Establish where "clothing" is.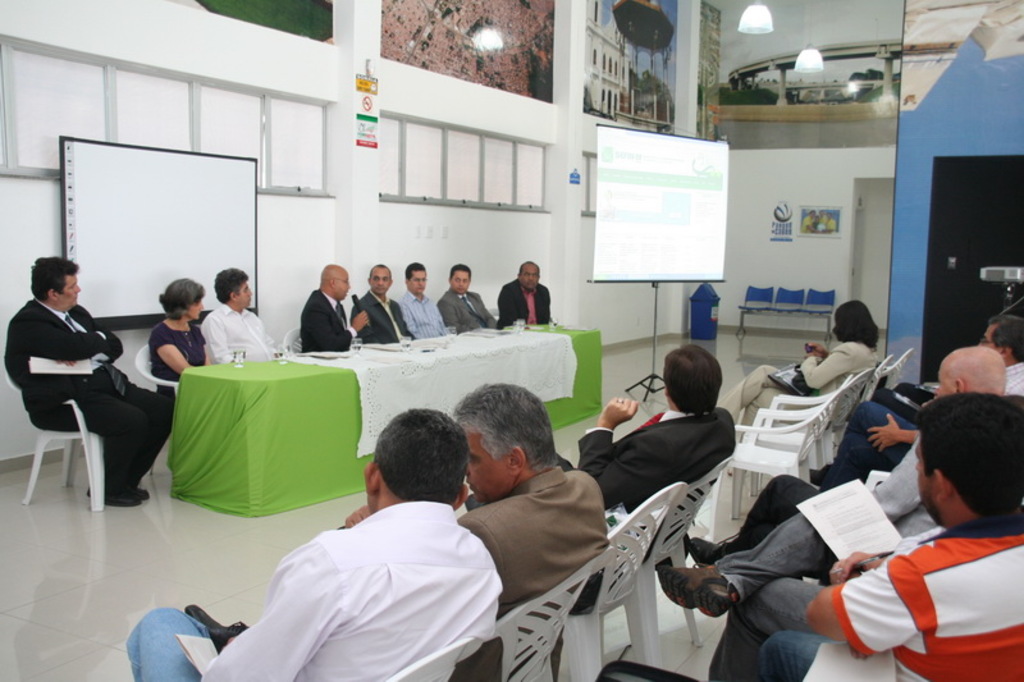
Established at select_region(466, 464, 603, 678).
